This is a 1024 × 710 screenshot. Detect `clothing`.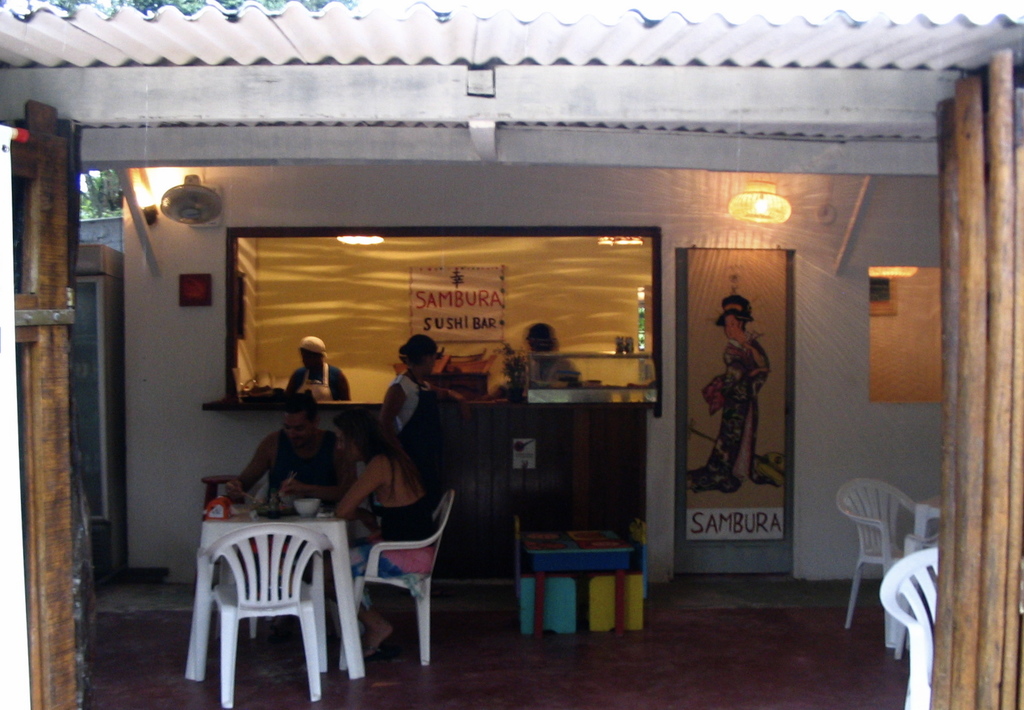
l=258, t=425, r=334, b=527.
